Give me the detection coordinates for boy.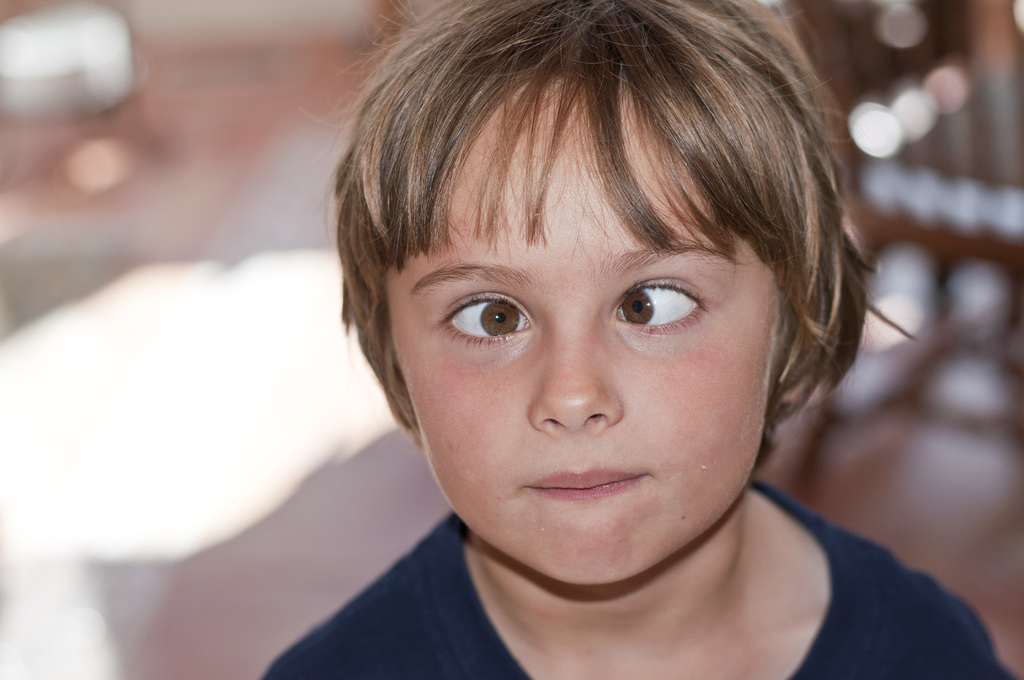
[left=250, top=0, right=1023, bottom=679].
